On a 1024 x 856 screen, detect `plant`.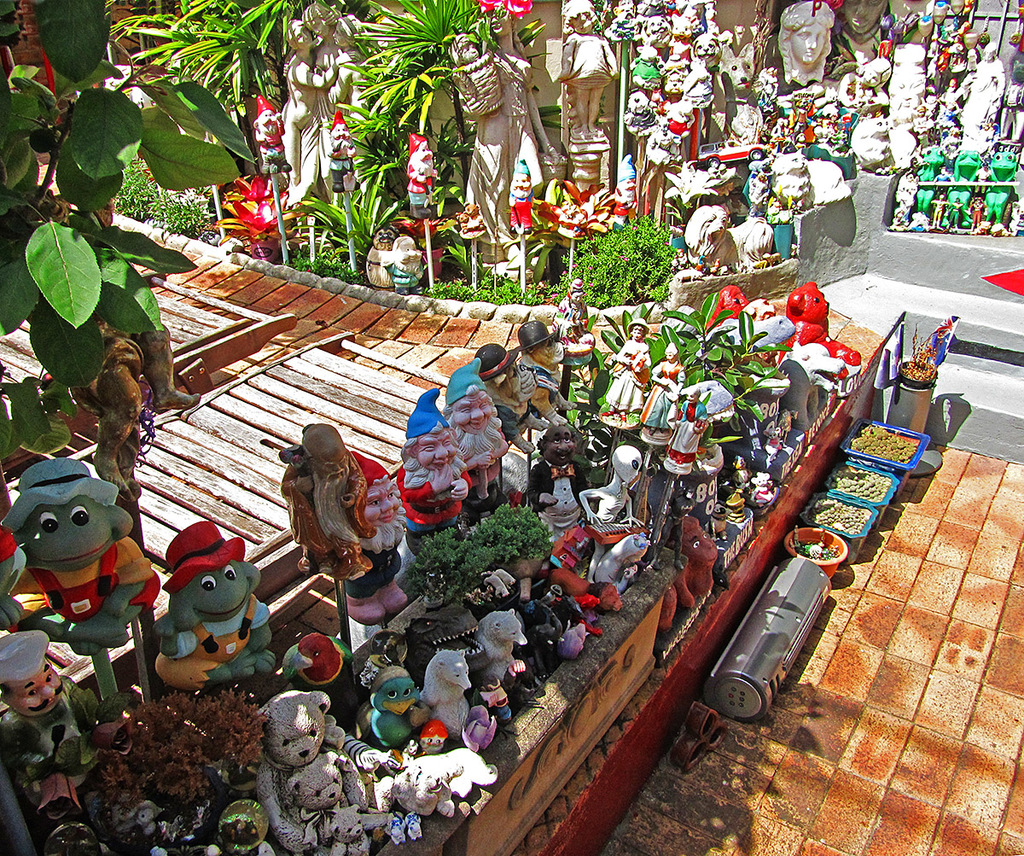
locate(412, 502, 559, 610).
